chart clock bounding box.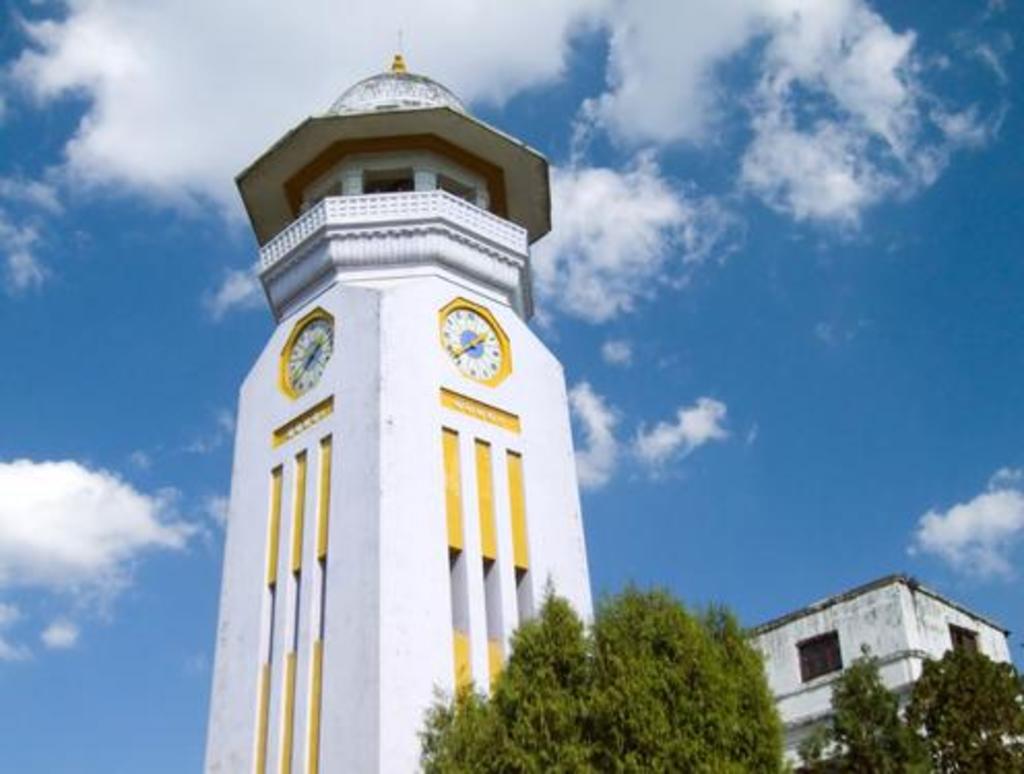
Charted: (left=438, top=303, right=508, bottom=386).
